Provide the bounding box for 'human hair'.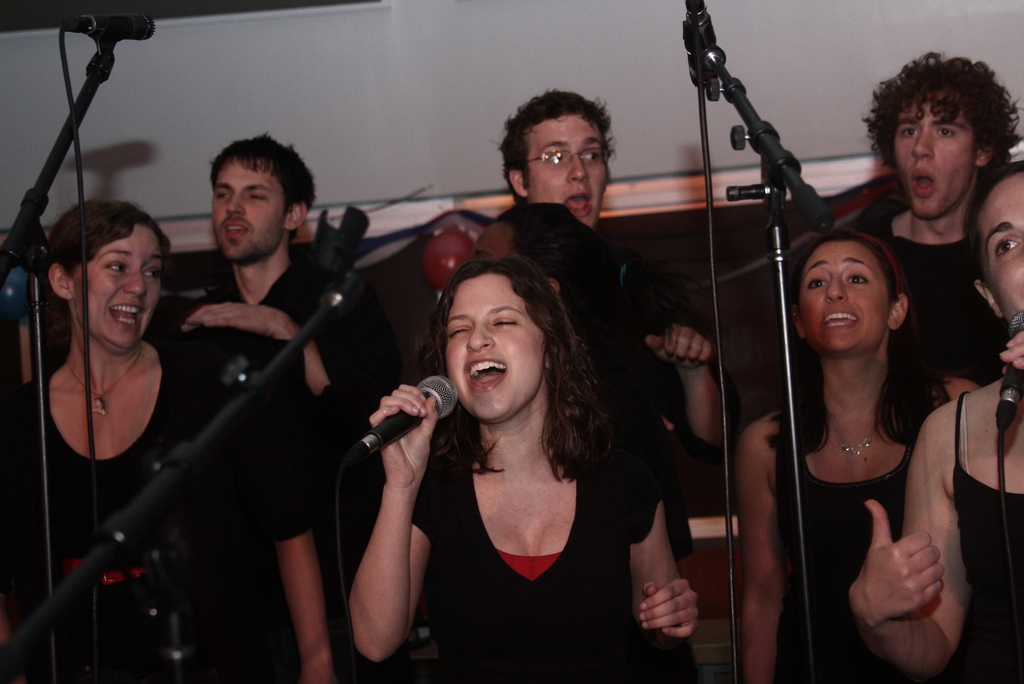
box=[205, 131, 319, 240].
